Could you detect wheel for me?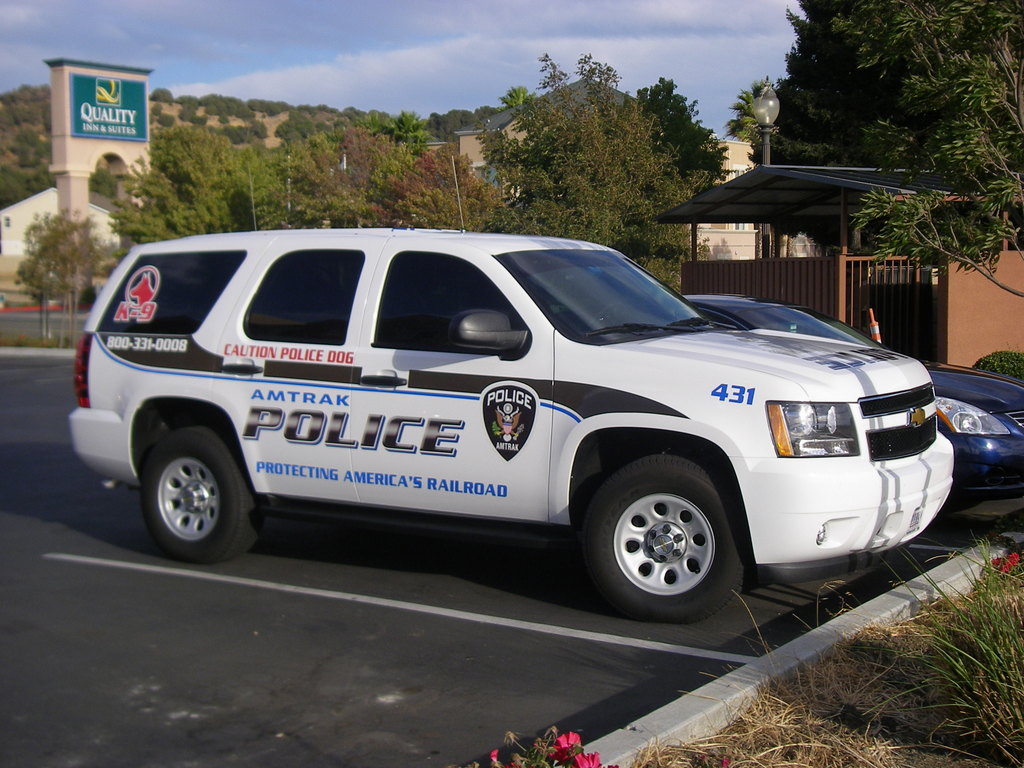
Detection result: BBox(144, 427, 260, 561).
